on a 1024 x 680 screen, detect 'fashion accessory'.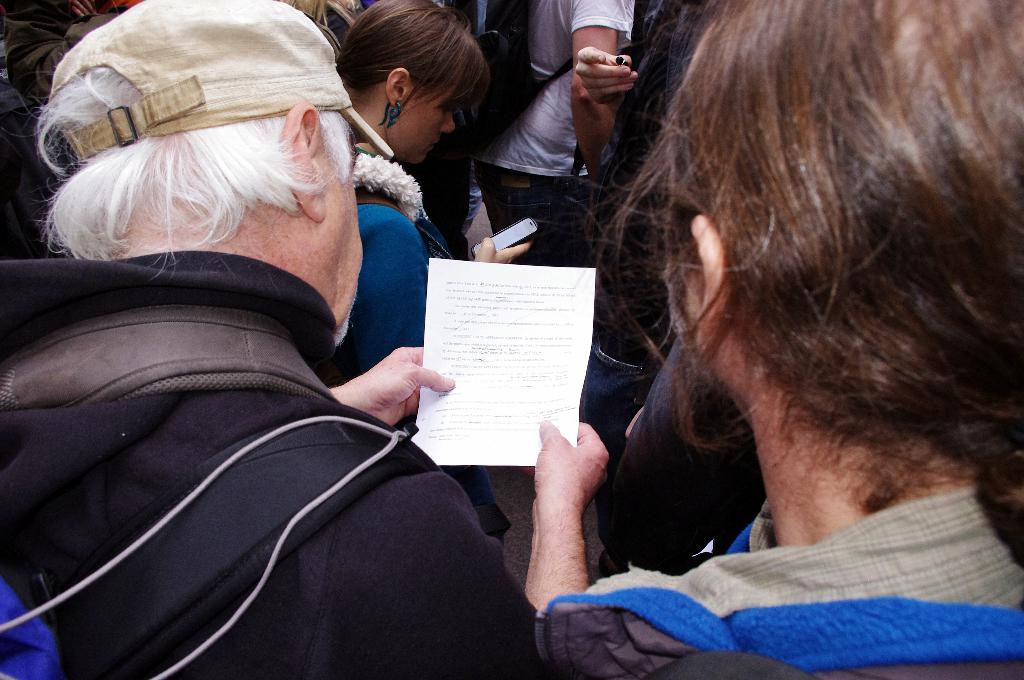
612 55 627 69.
